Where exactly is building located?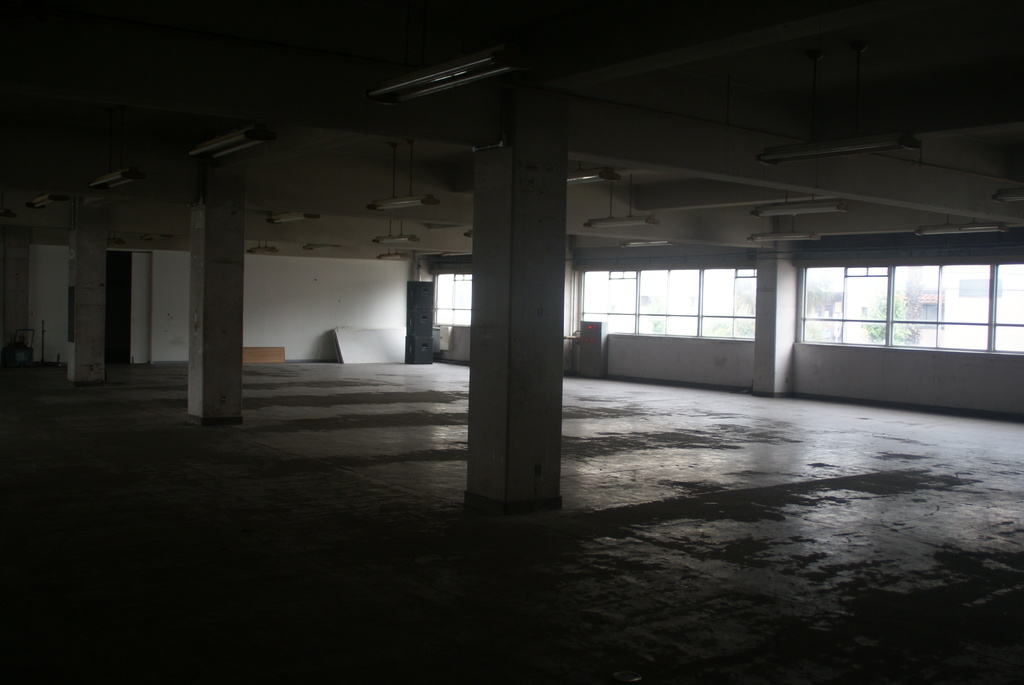
Its bounding box is region(0, 0, 1023, 684).
